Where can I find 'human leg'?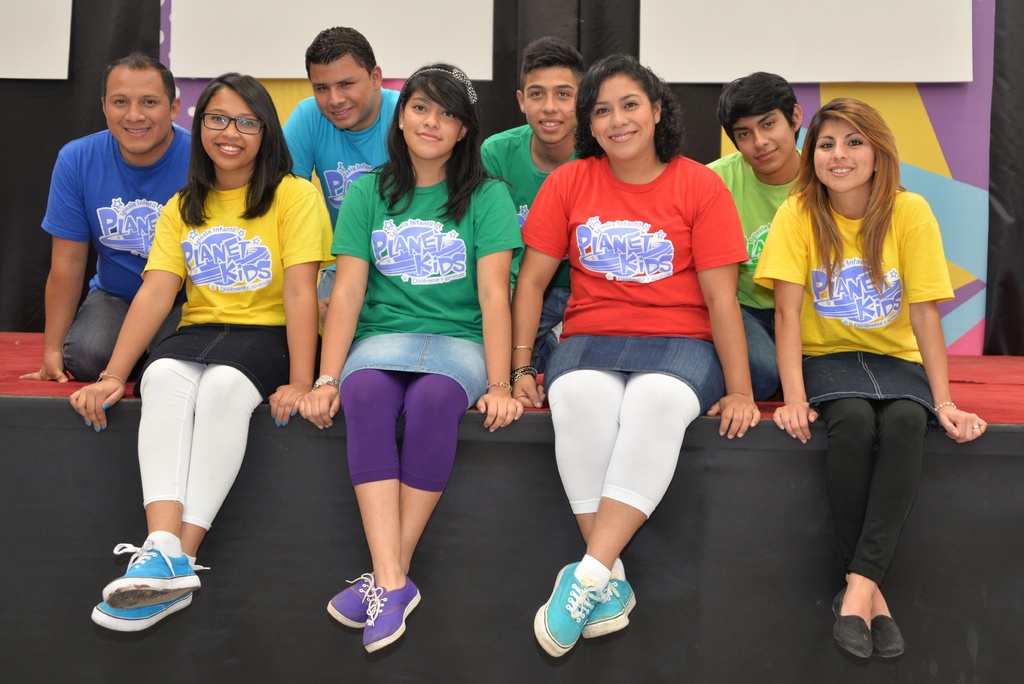
You can find it at locate(101, 359, 202, 597).
